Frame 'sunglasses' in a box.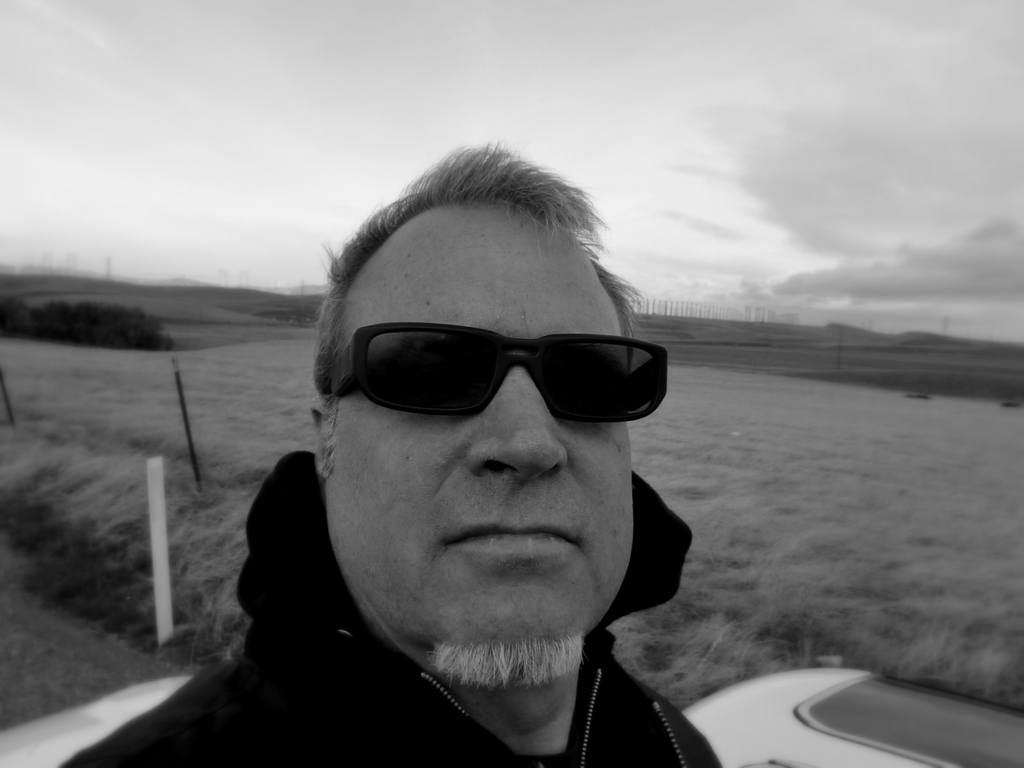
box=[333, 321, 664, 429].
